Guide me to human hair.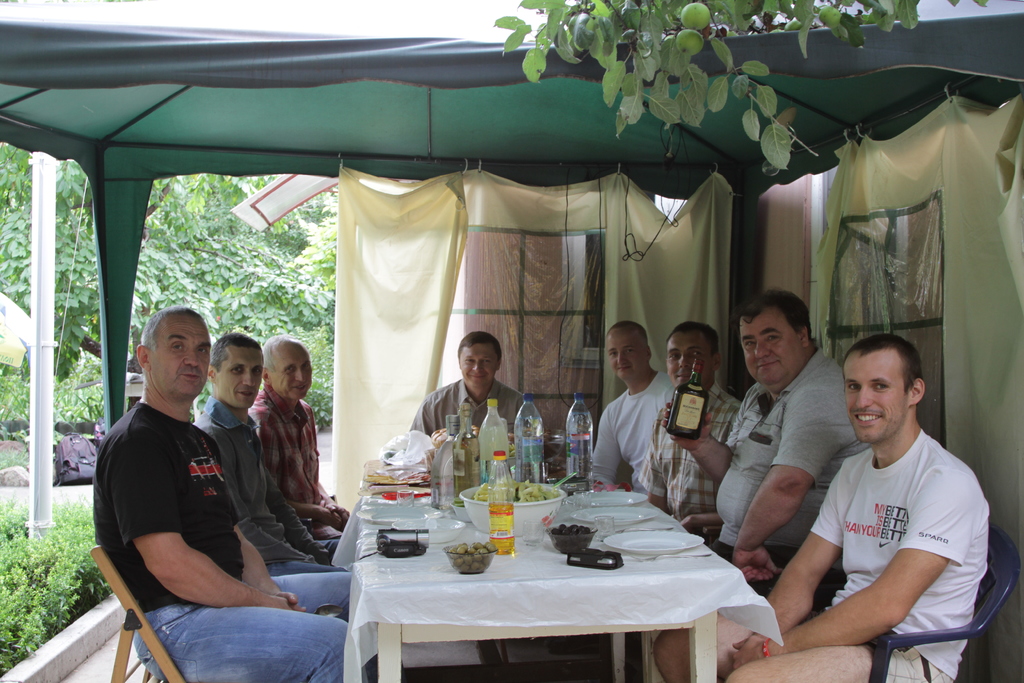
Guidance: 667 319 717 360.
